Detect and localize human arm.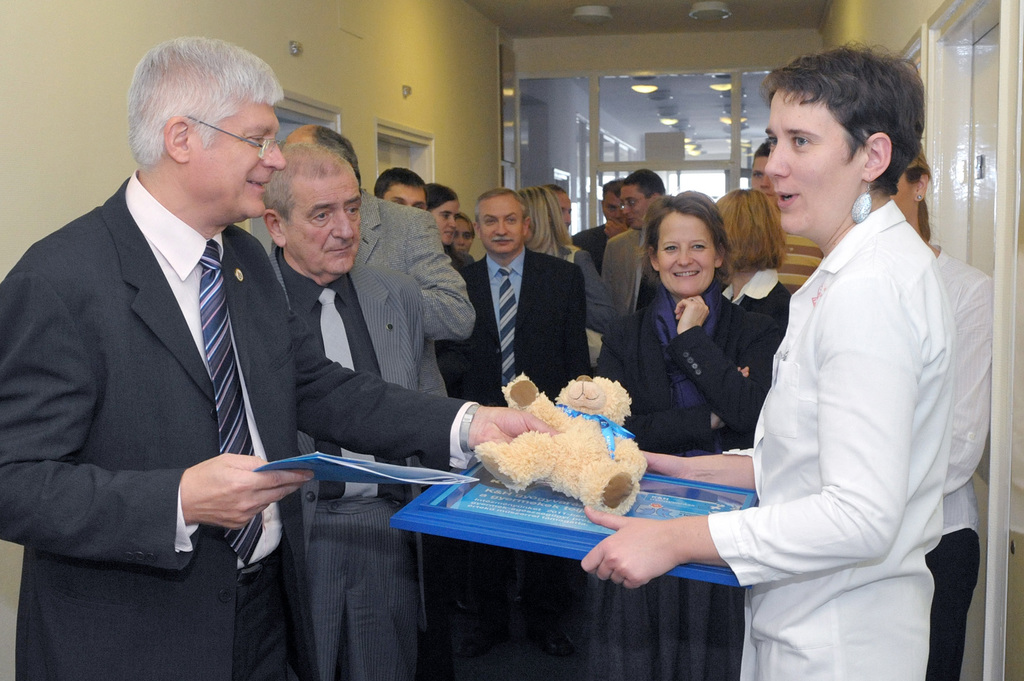
Localized at (575, 250, 619, 335).
